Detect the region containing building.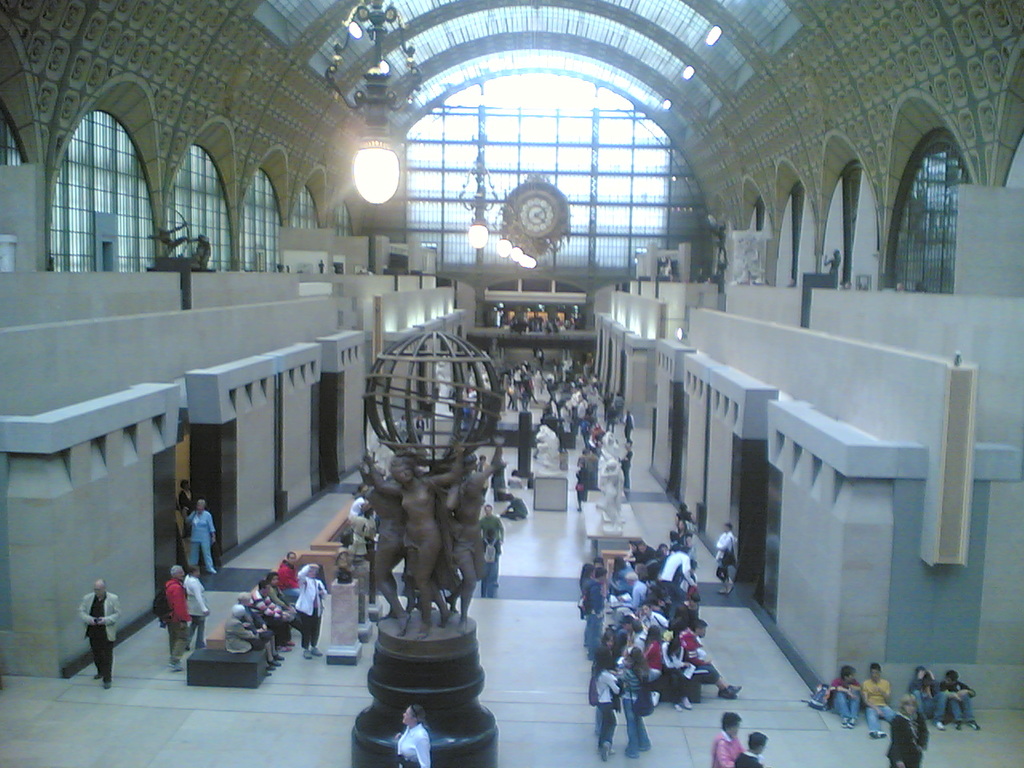
{"x1": 0, "y1": 2, "x2": 1023, "y2": 767}.
